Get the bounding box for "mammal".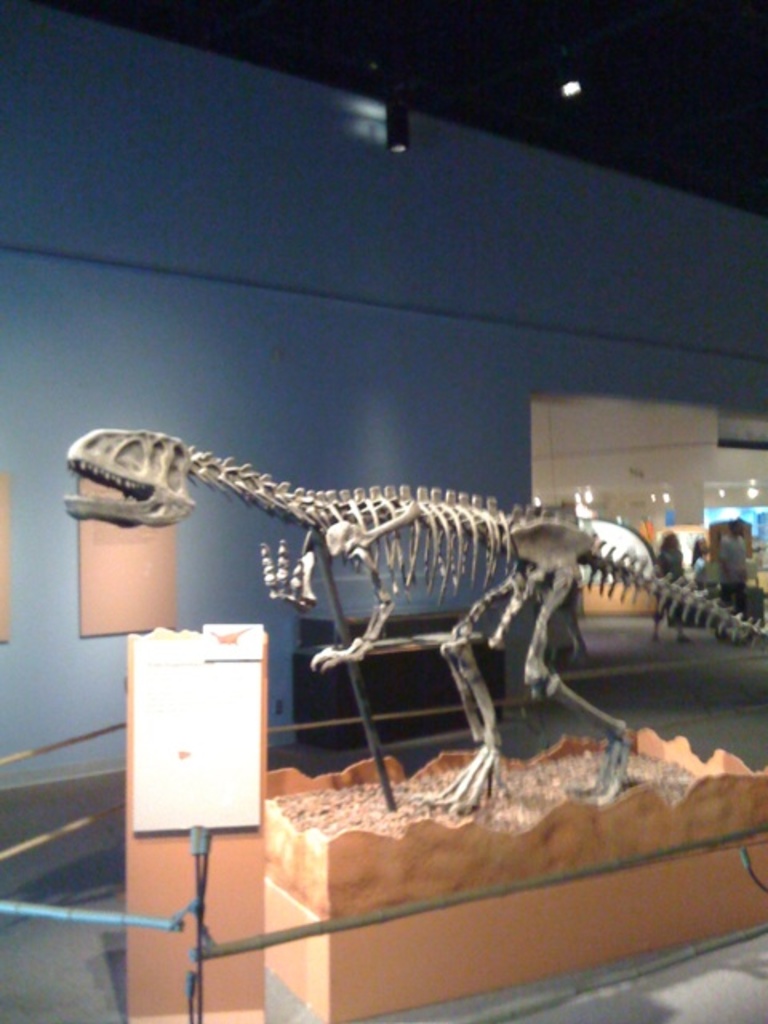
bbox=(59, 429, 766, 813).
